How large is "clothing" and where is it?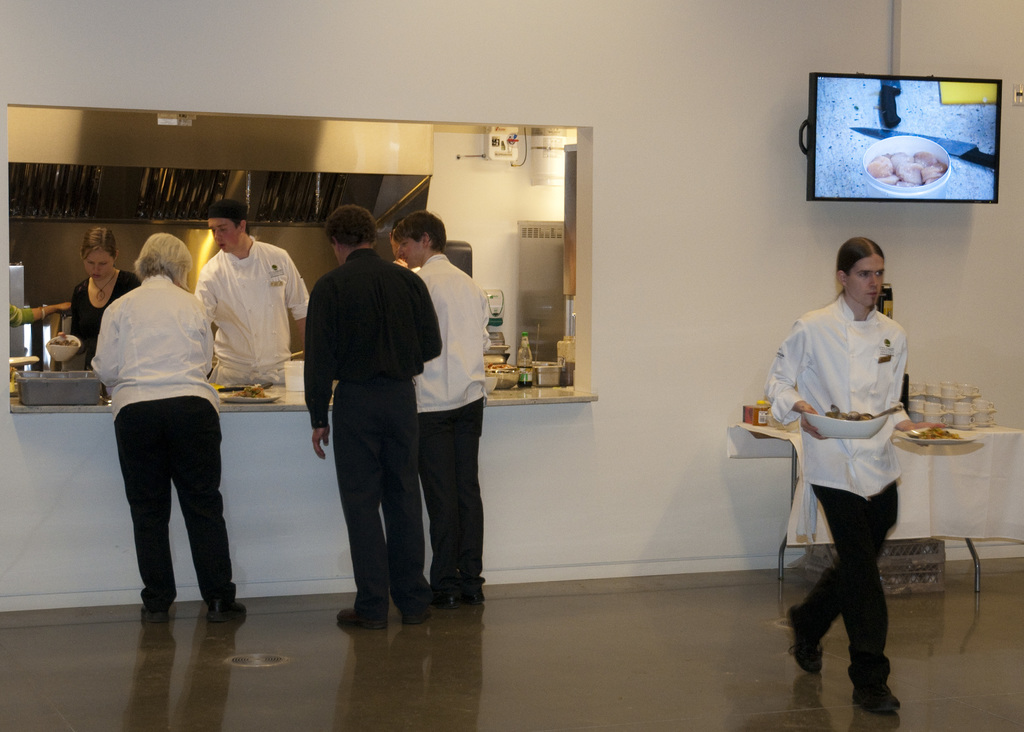
Bounding box: [x1=194, y1=237, x2=318, y2=379].
